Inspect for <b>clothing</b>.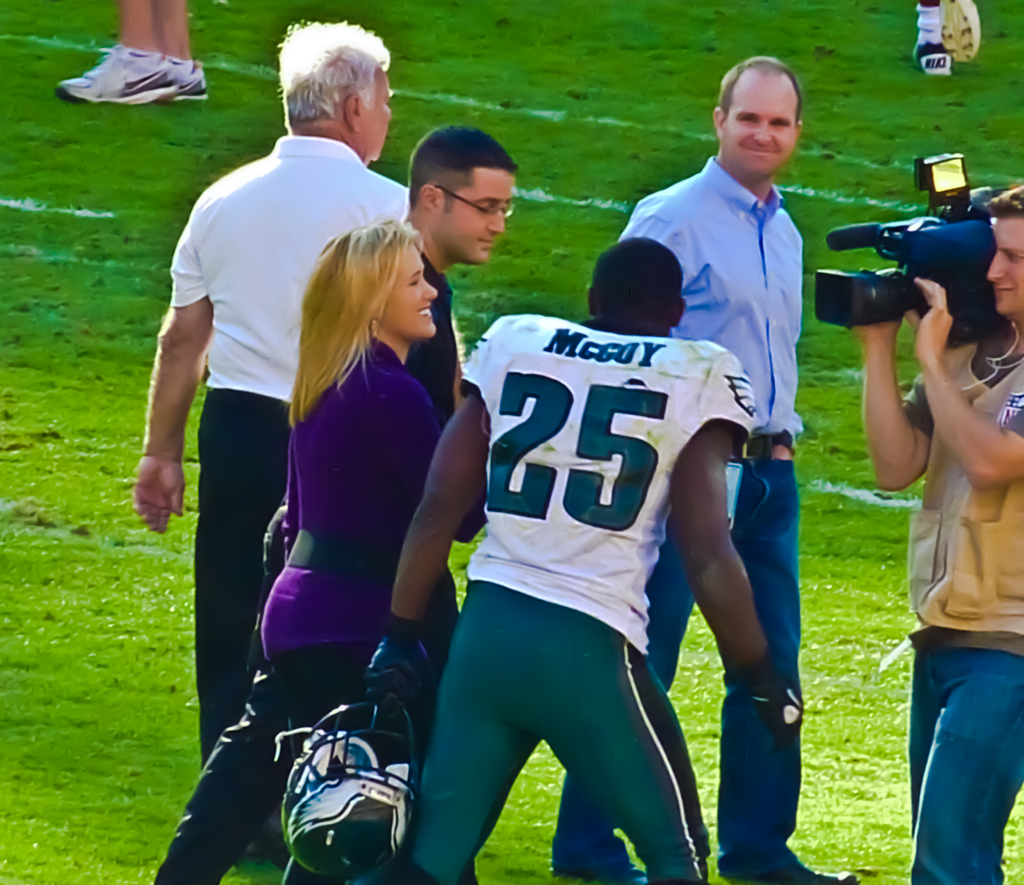
Inspection: 896,329,1023,884.
